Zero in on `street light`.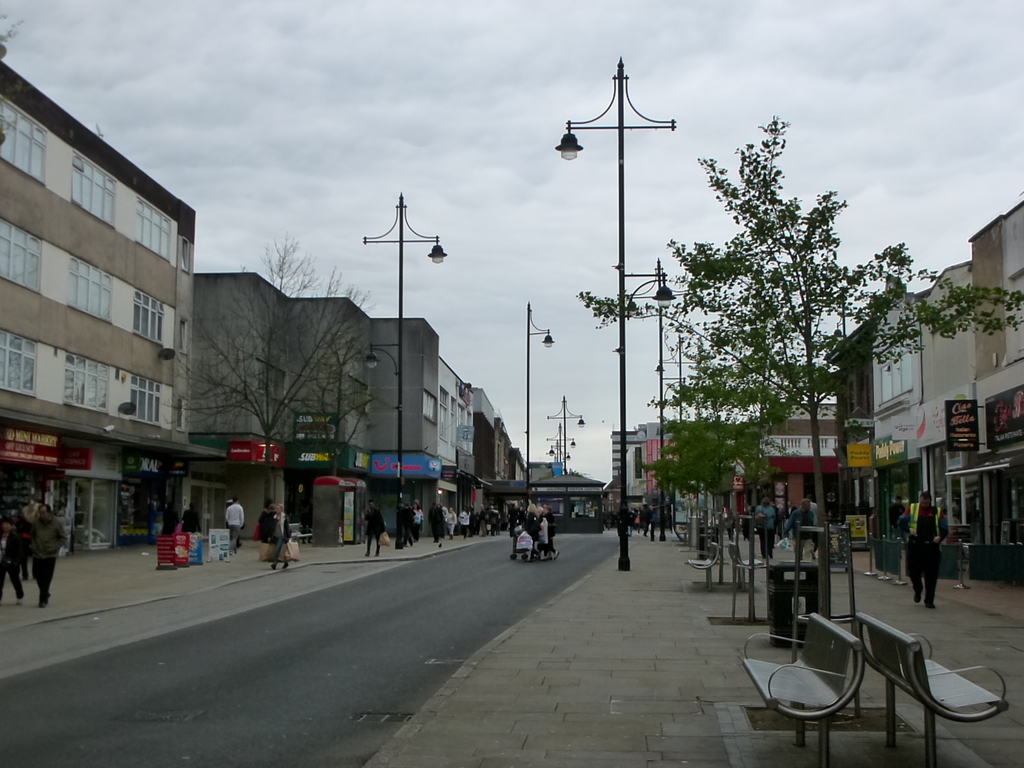
Zeroed in: 646, 310, 703, 538.
